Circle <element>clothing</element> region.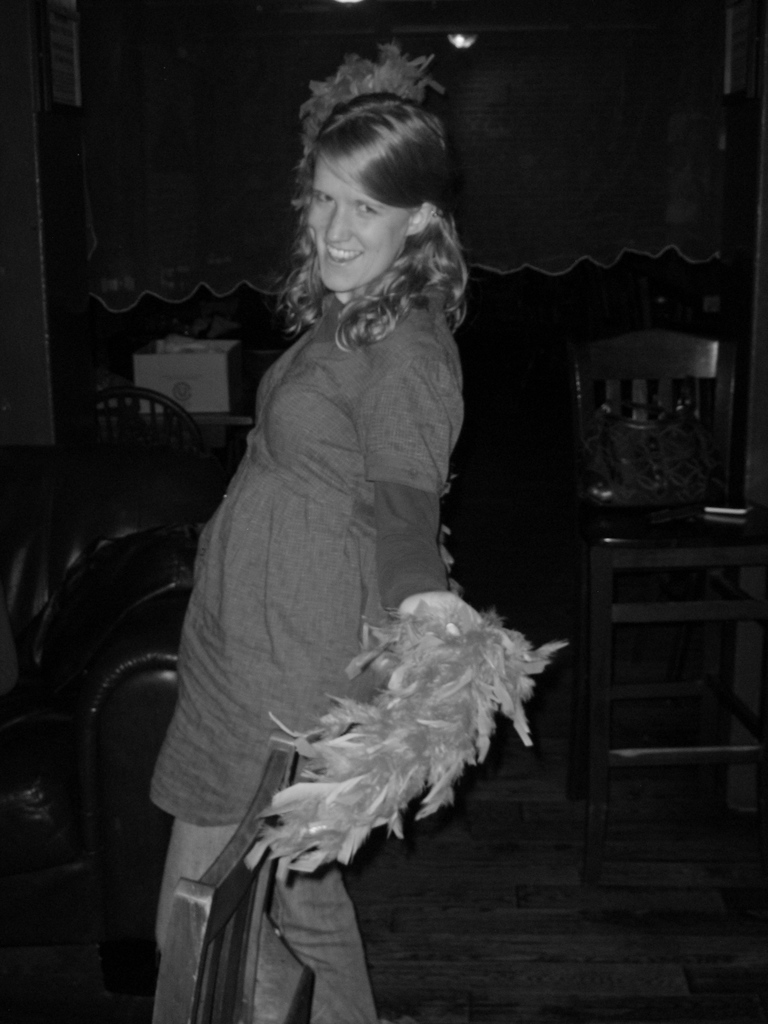
Region: Rect(150, 190, 536, 952).
